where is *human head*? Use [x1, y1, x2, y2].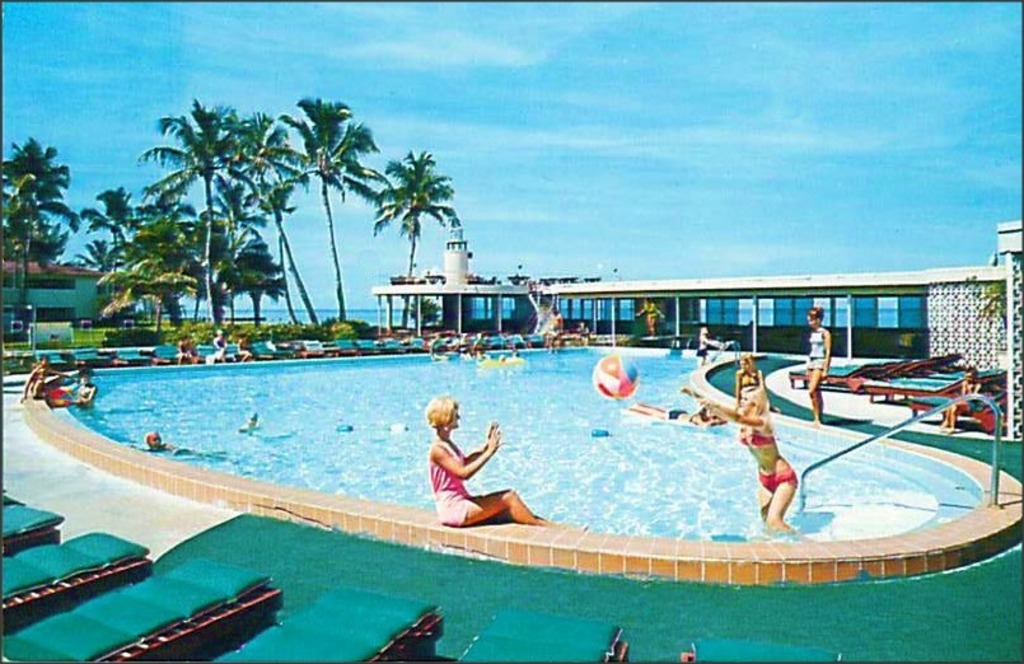
[737, 352, 754, 371].
